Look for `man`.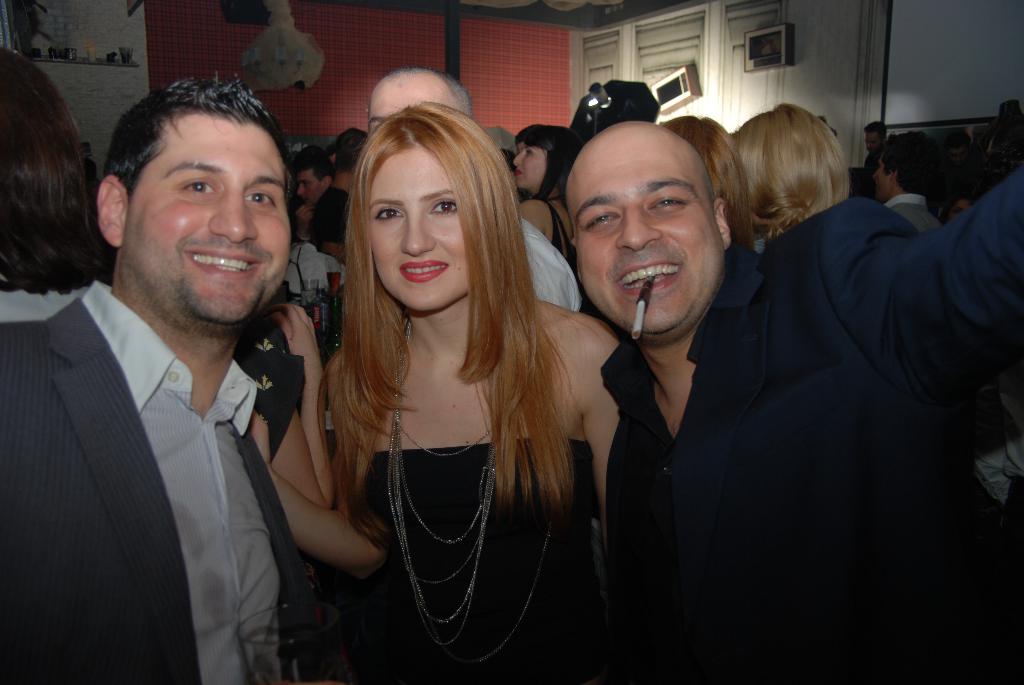
Found: detection(561, 120, 1023, 684).
